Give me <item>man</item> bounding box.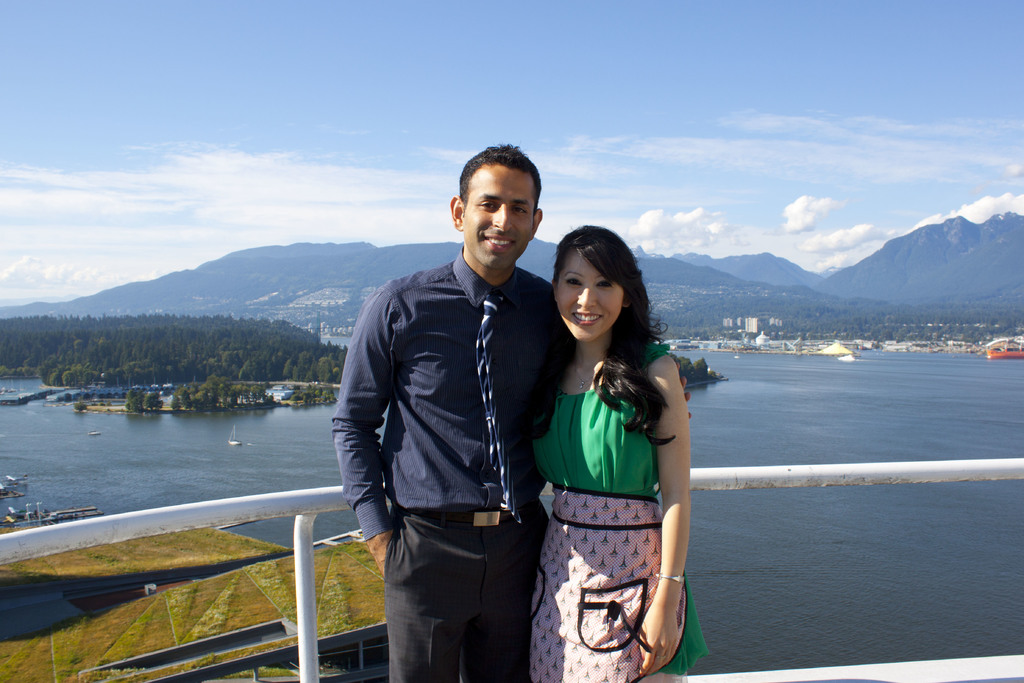
BBox(346, 149, 575, 670).
